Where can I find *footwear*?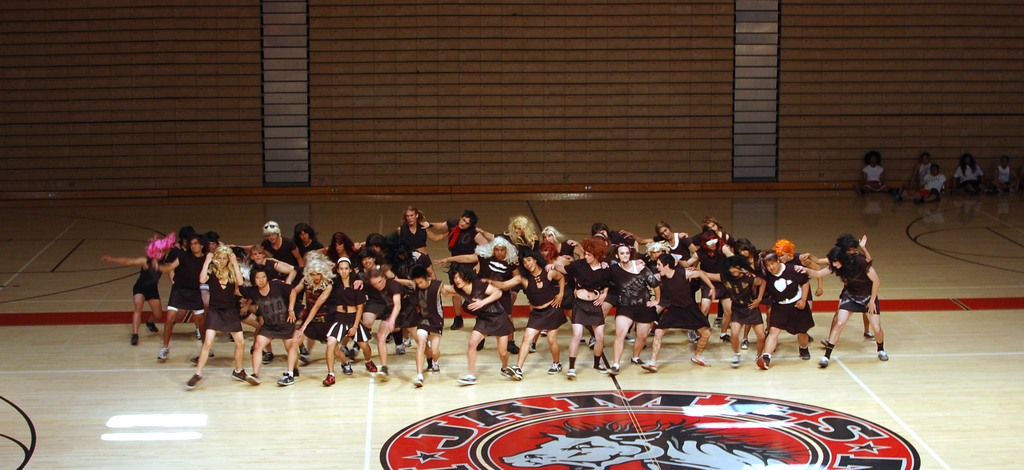
You can find it at {"x1": 895, "y1": 190, "x2": 901, "y2": 199}.
